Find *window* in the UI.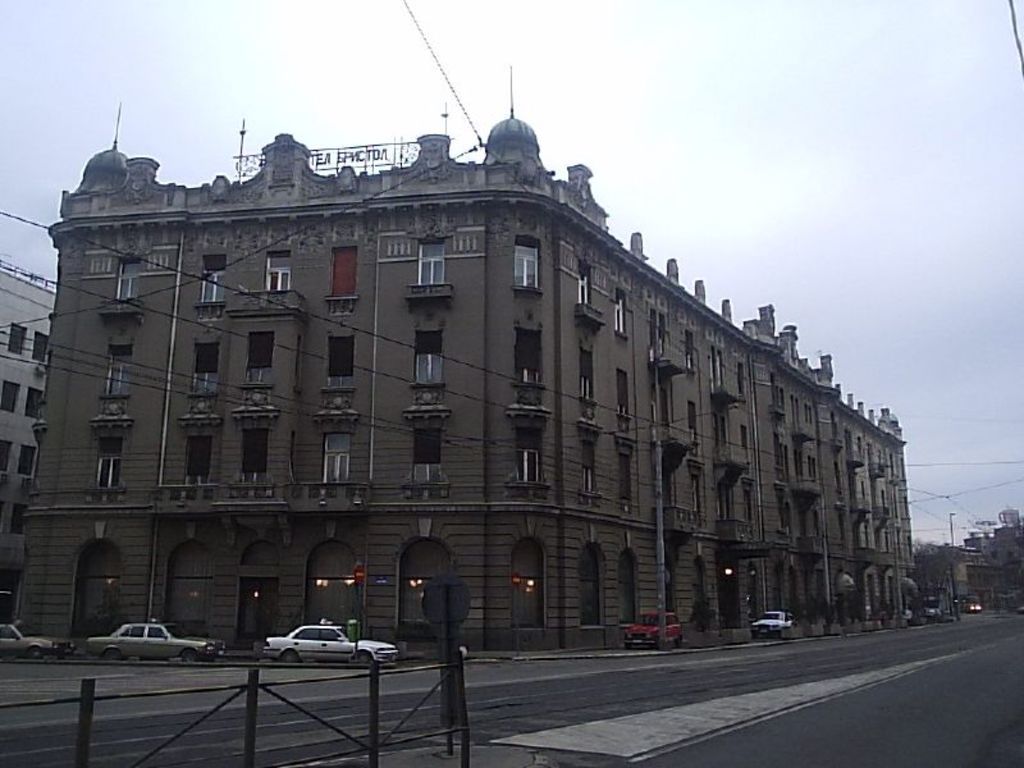
UI element at x1=803 y1=401 x2=814 y2=428.
